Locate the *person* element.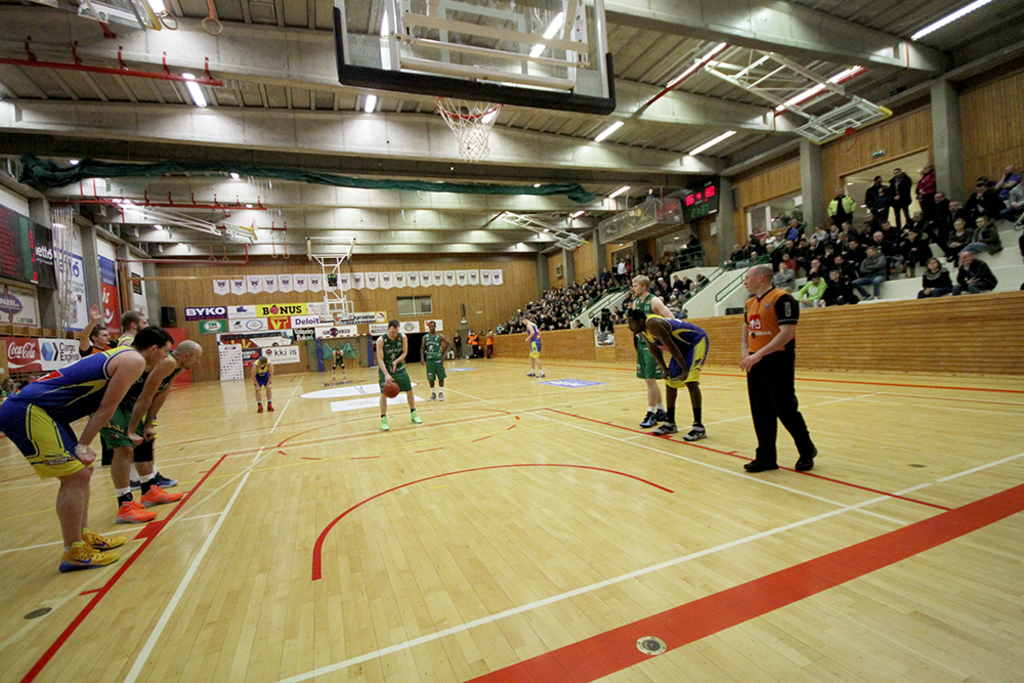
Element bbox: Rect(370, 315, 423, 431).
